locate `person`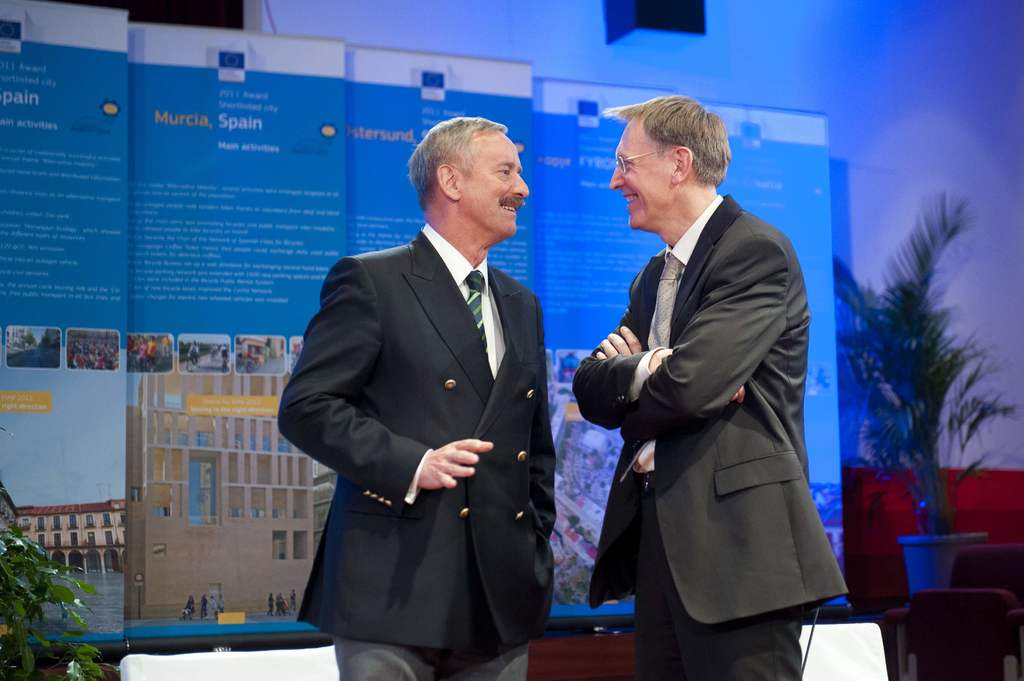
276:115:559:680
